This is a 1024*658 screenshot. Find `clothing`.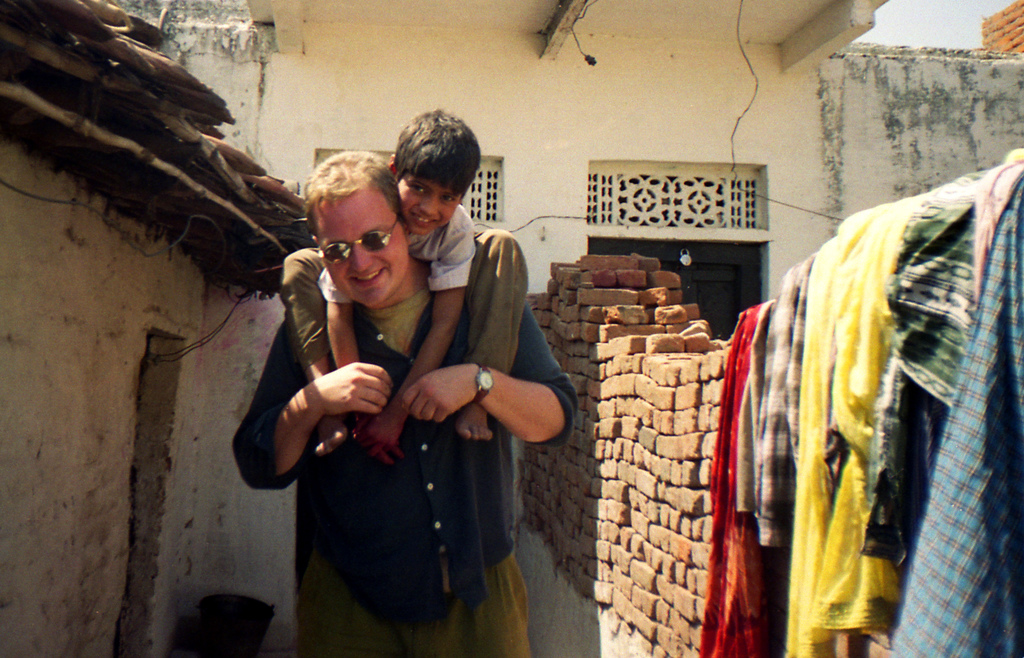
Bounding box: <bbox>264, 185, 532, 381</bbox>.
